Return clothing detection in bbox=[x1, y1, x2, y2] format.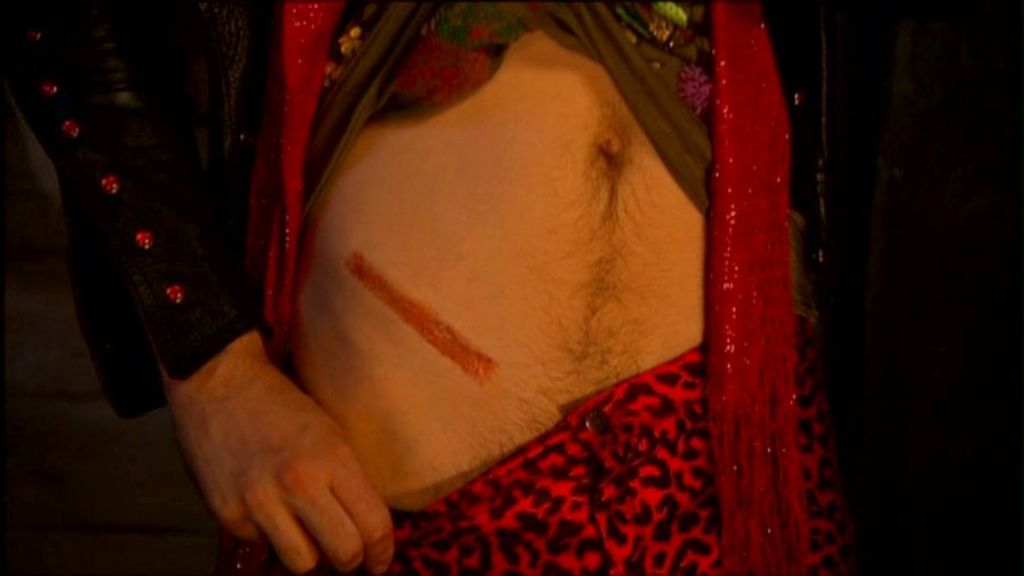
bbox=[0, 0, 829, 575].
